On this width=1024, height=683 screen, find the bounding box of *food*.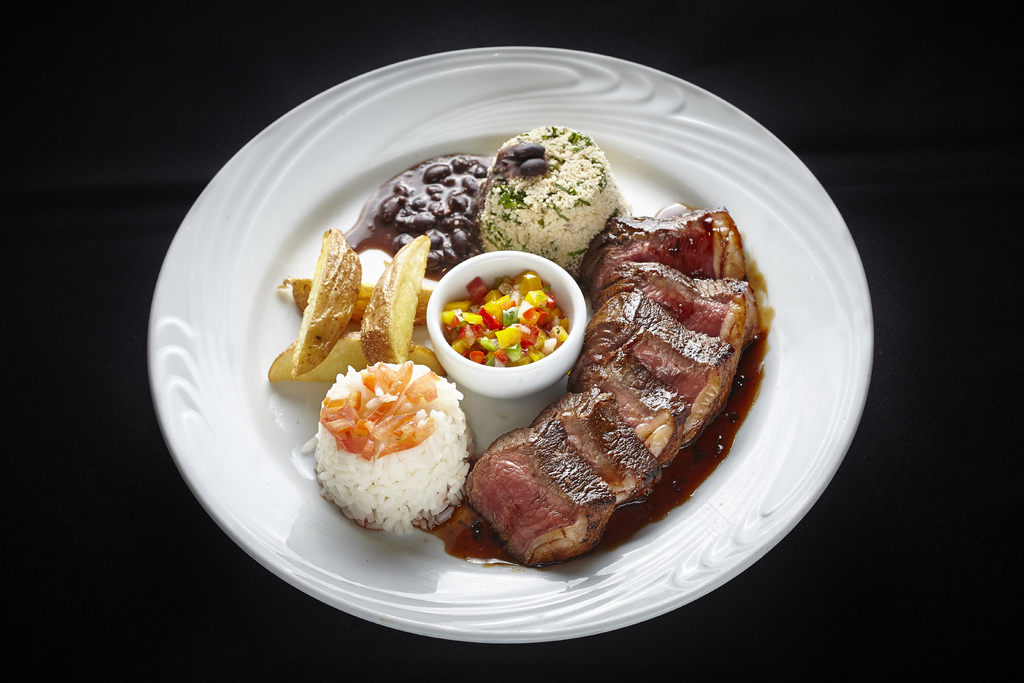
Bounding box: l=470, t=124, r=624, b=268.
